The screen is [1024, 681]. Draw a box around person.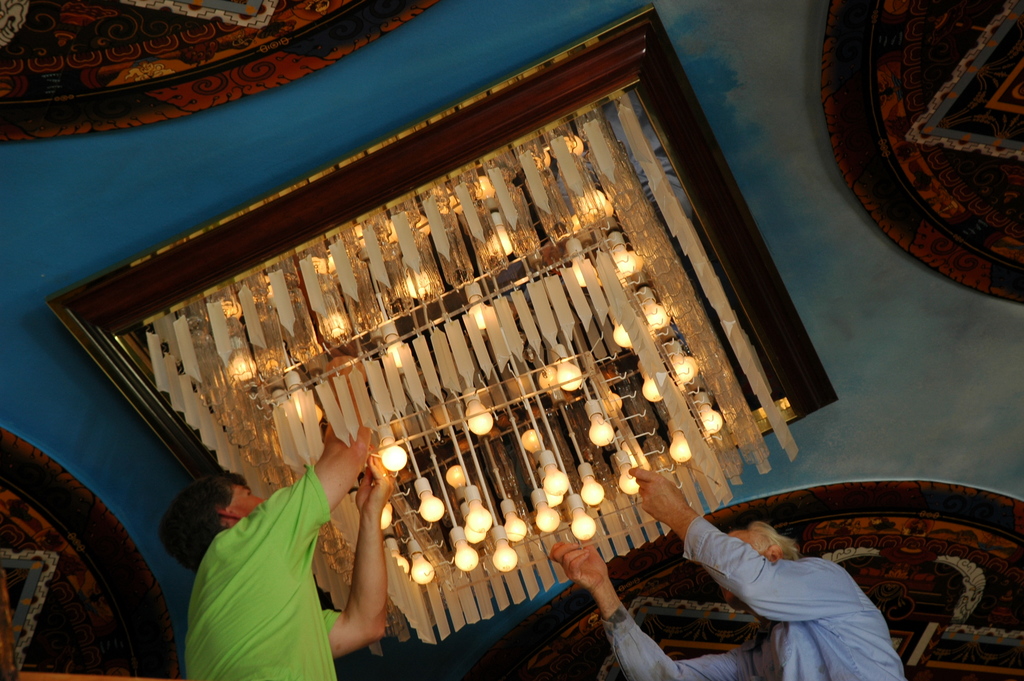
545:469:906:680.
